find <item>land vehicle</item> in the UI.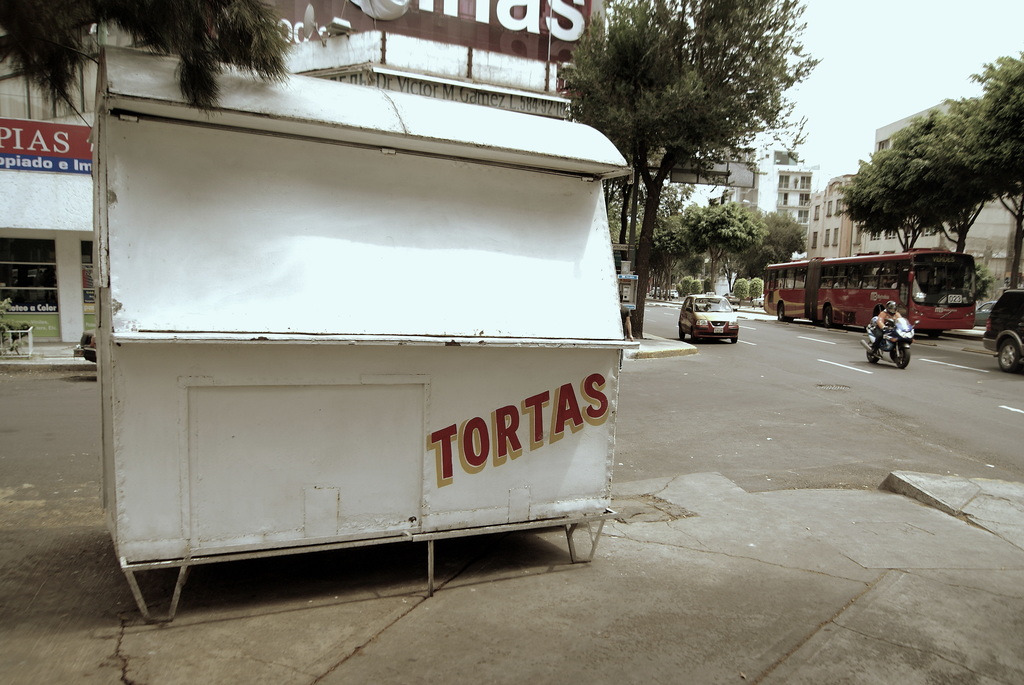
UI element at [x1=732, y1=298, x2=740, y2=304].
